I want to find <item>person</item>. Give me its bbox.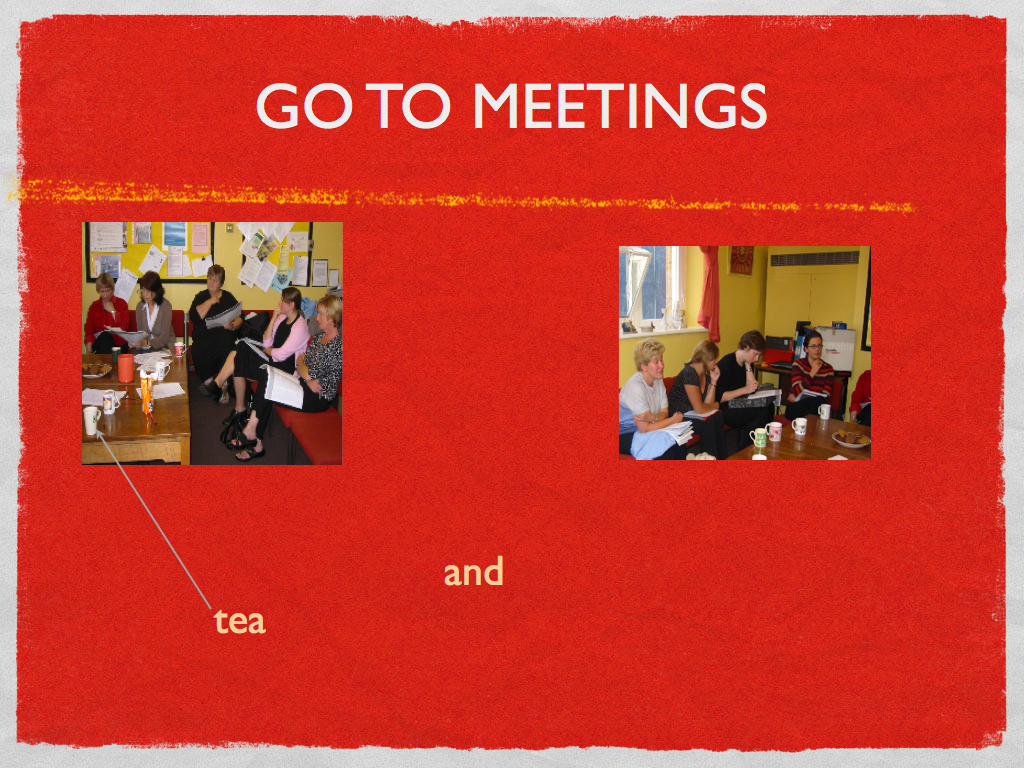
Rect(203, 282, 312, 416).
